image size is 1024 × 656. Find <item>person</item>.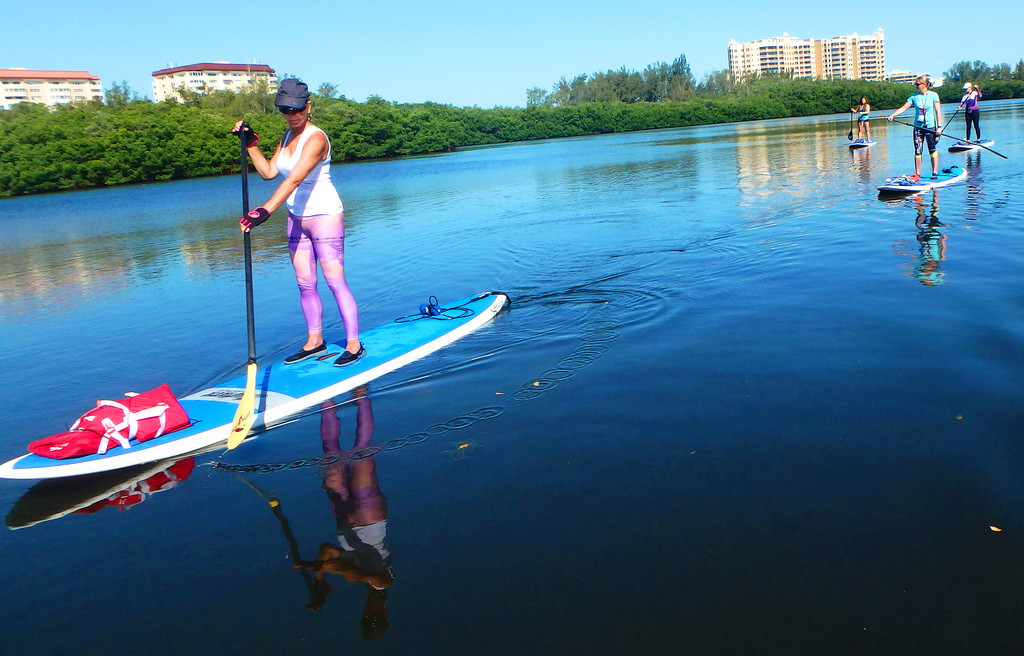
left=890, top=75, right=941, bottom=187.
